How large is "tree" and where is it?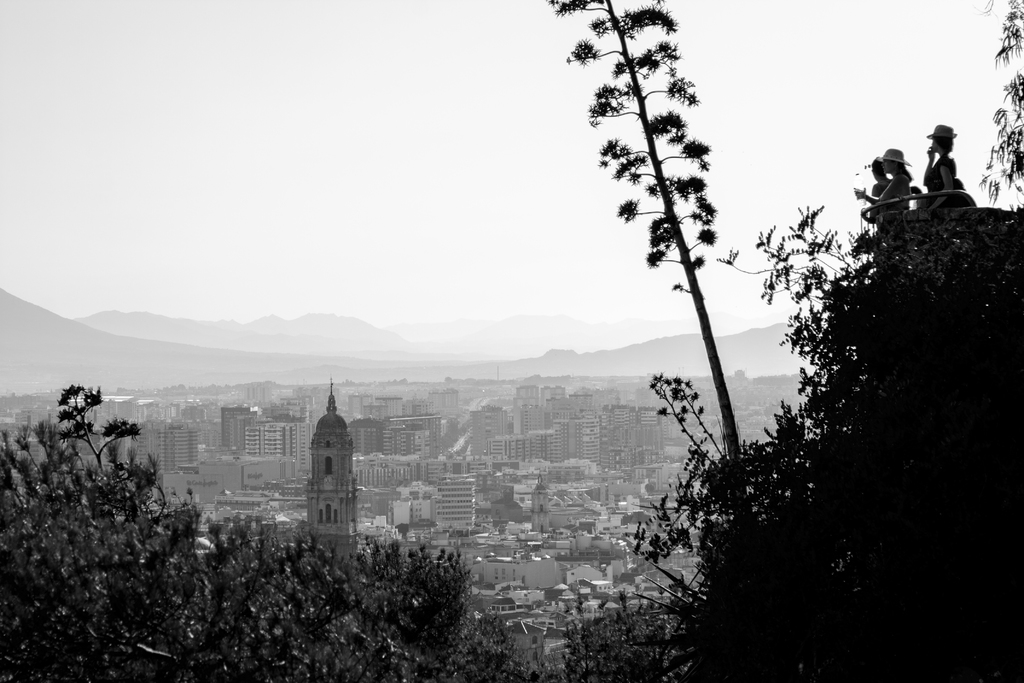
Bounding box: pyautogui.locateOnScreen(565, 19, 773, 493).
